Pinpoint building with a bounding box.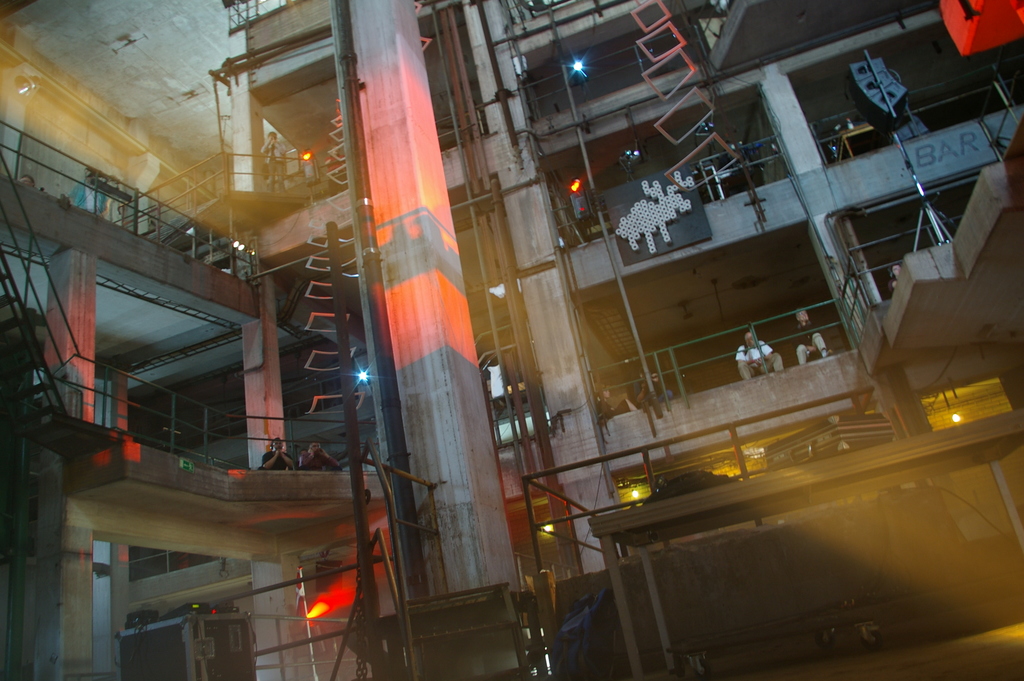
Rect(0, 0, 1023, 680).
